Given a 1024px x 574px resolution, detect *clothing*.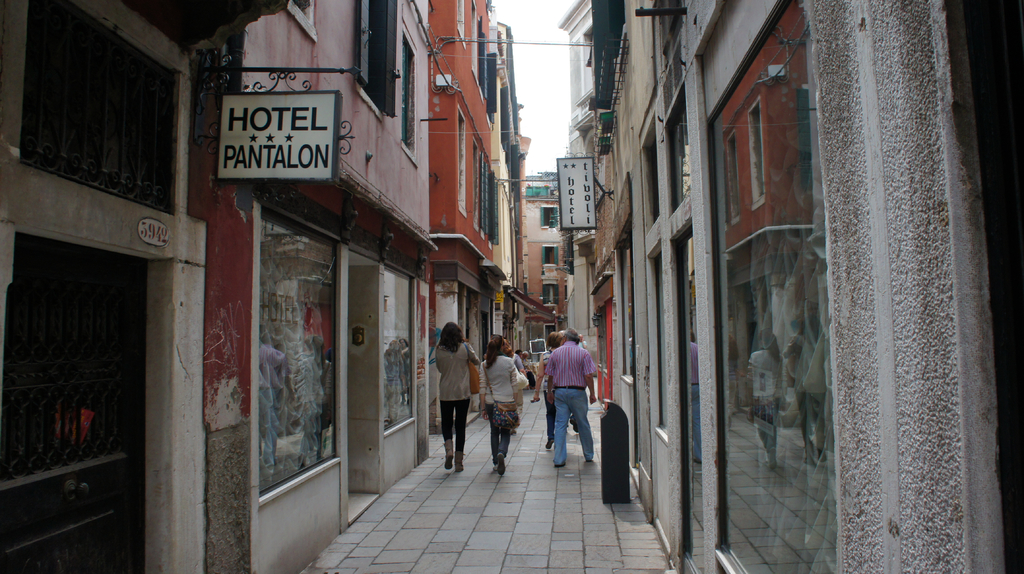
<box>542,346,552,445</box>.
